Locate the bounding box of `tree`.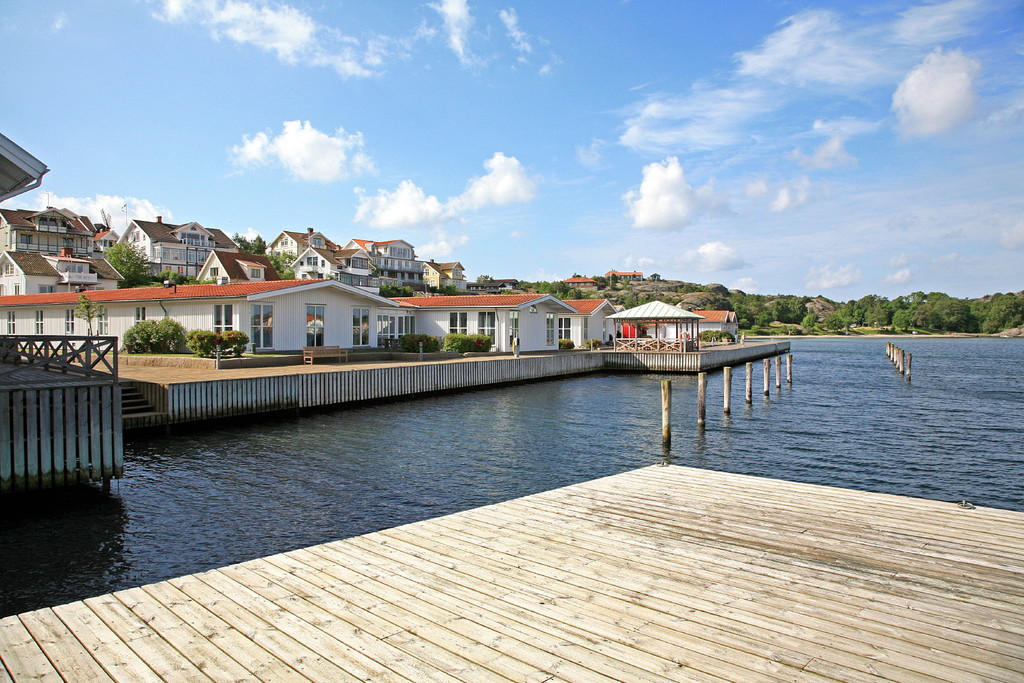
Bounding box: <bbox>75, 292, 104, 347</bbox>.
